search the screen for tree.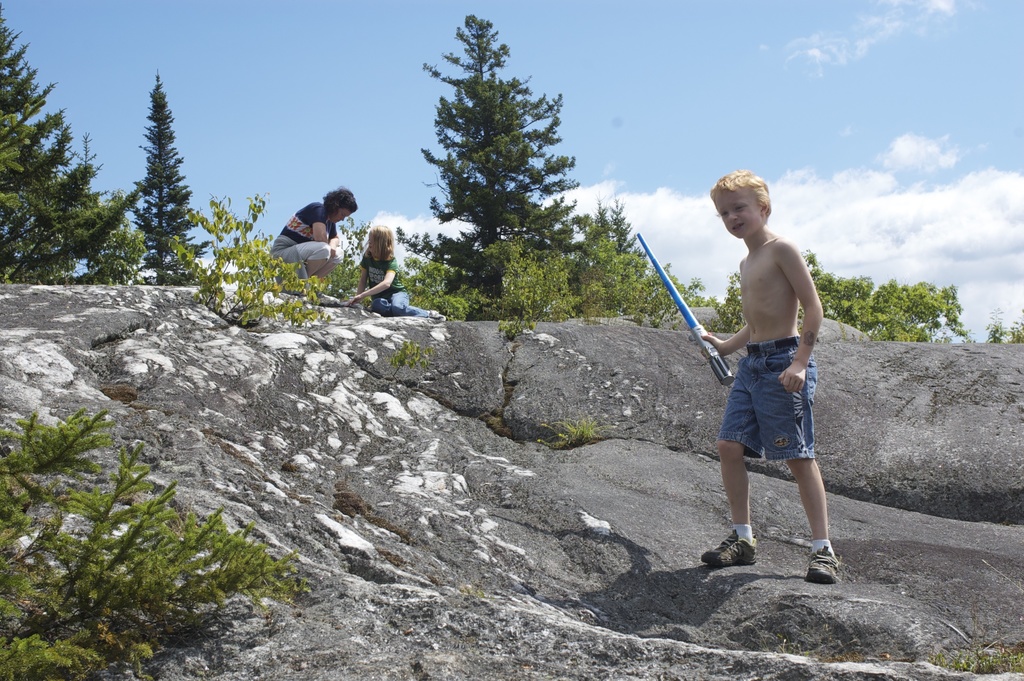
Found at 0, 7, 155, 288.
